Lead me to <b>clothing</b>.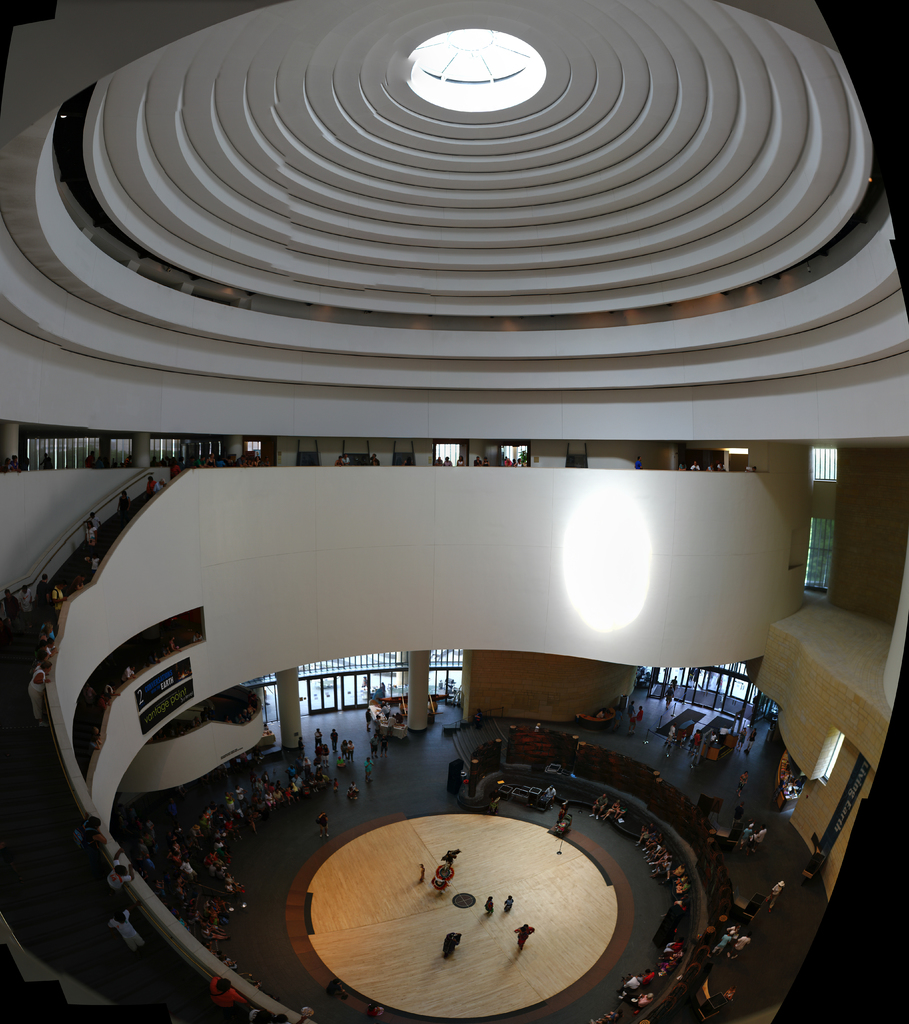
Lead to bbox=(145, 480, 159, 494).
